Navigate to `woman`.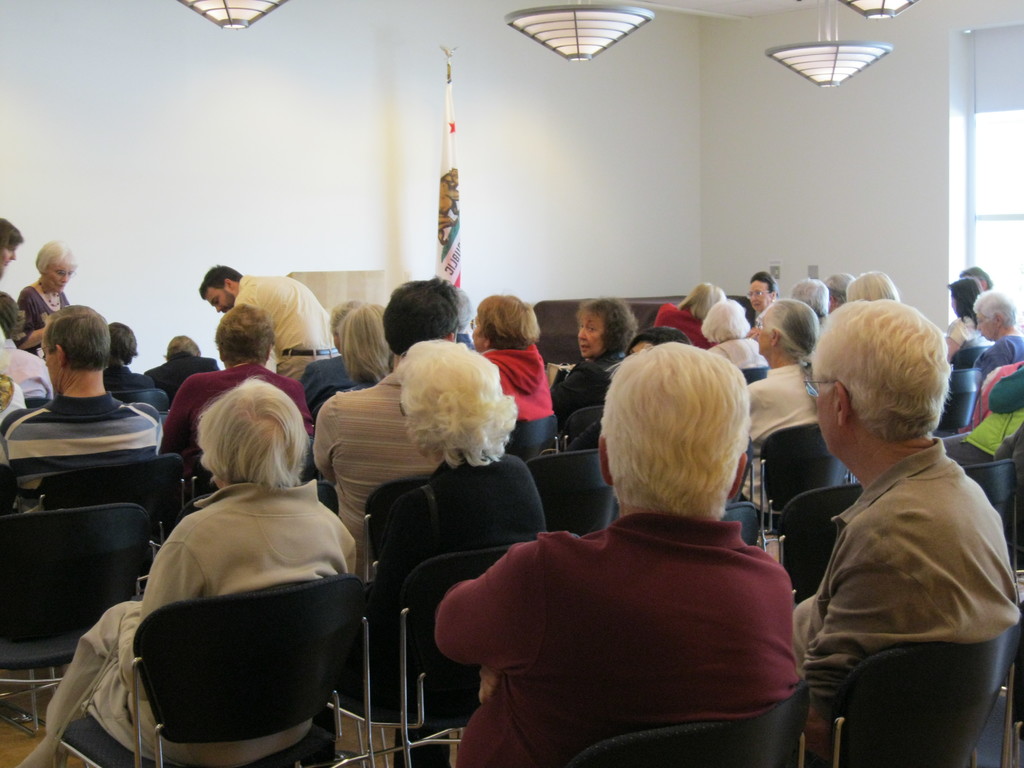
Navigation target: box(312, 305, 398, 420).
